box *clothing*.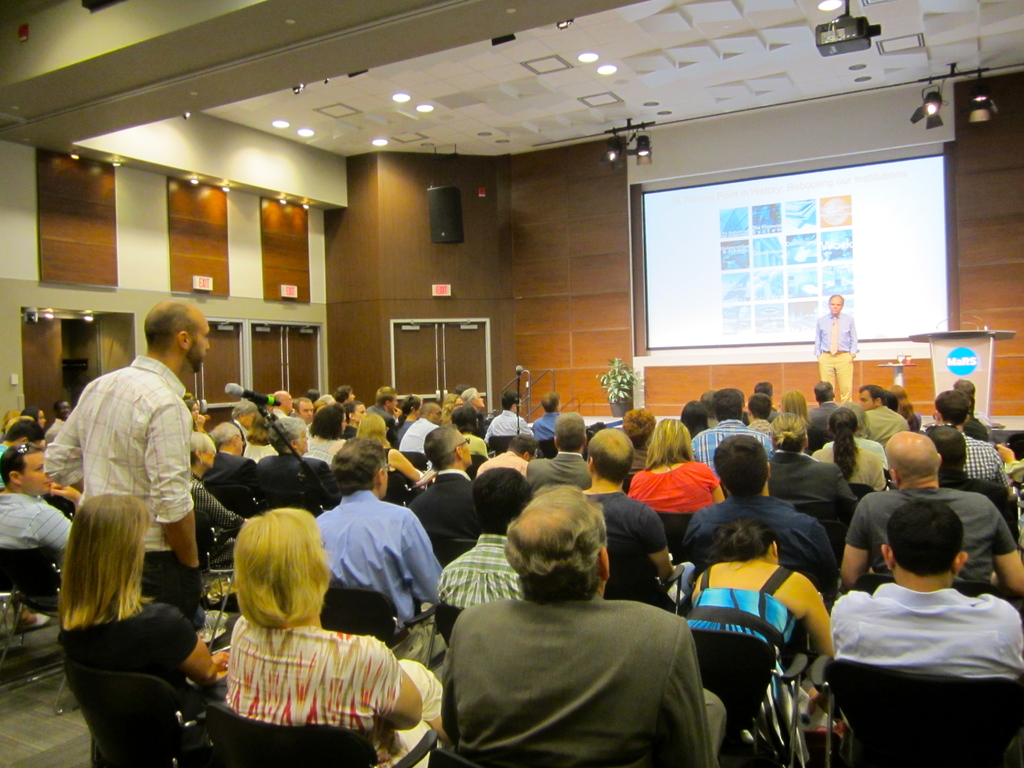
bbox=[808, 398, 837, 442].
